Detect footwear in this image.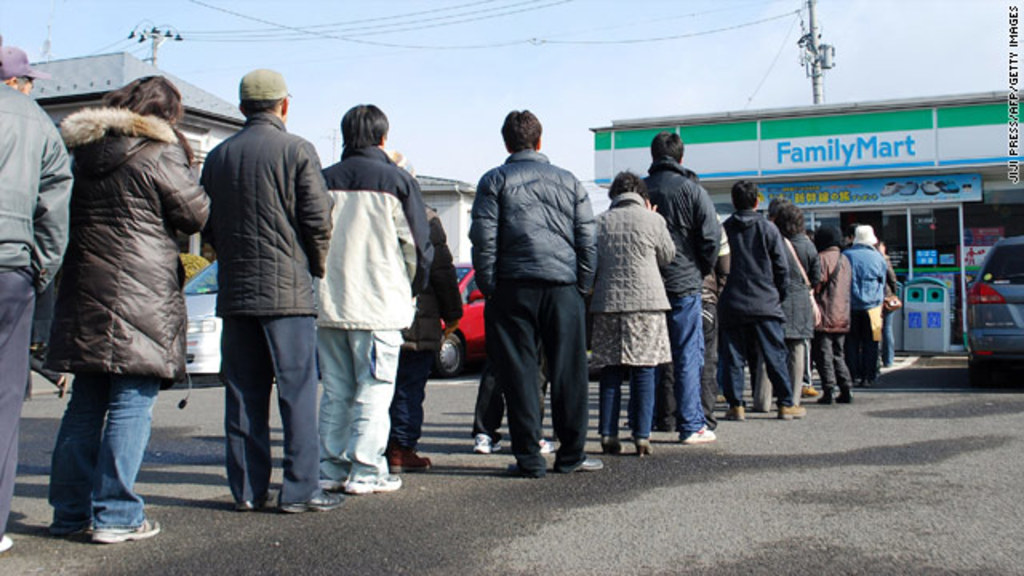
Detection: (83,517,163,546).
